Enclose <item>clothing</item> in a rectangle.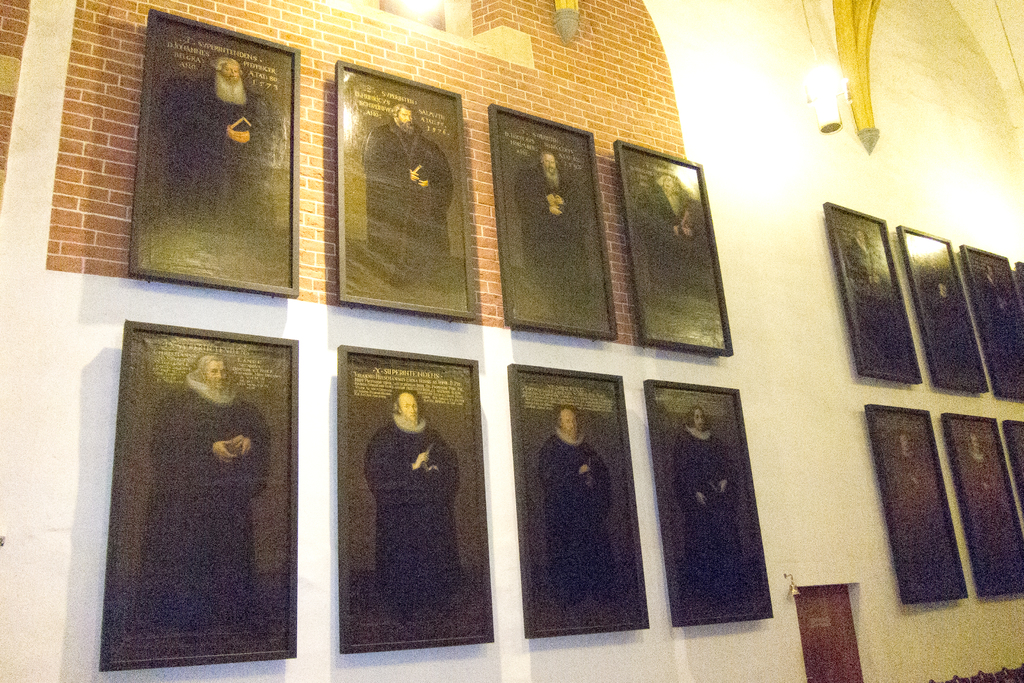
(533, 432, 613, 602).
